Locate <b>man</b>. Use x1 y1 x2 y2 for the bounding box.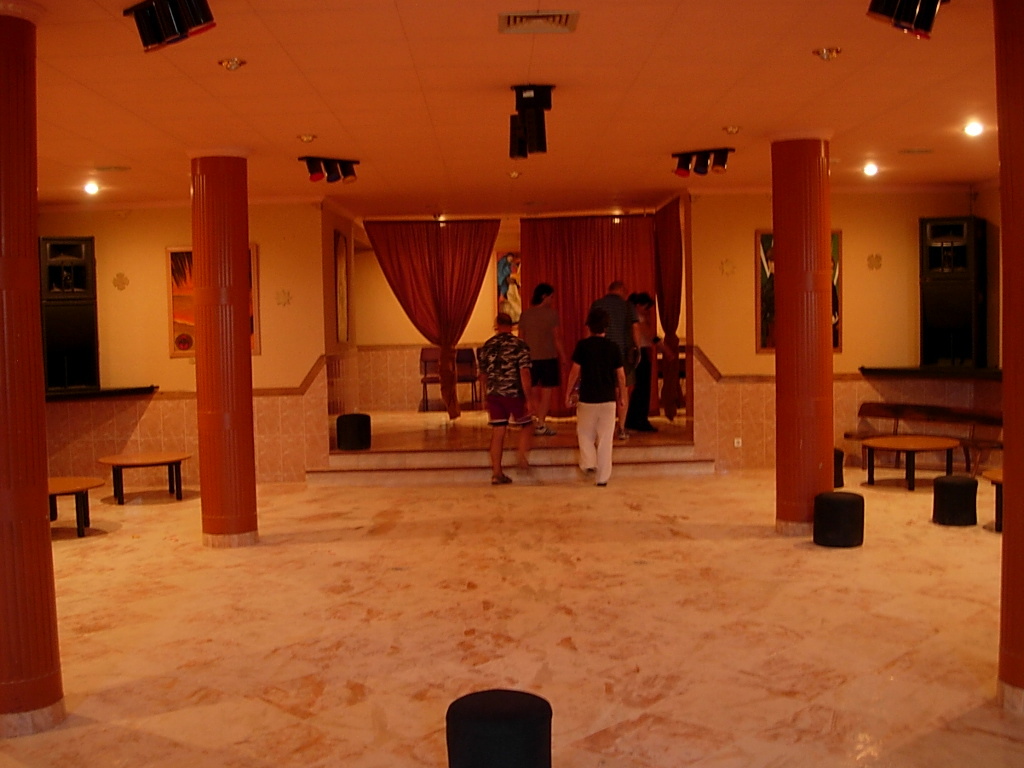
602 277 652 433.
